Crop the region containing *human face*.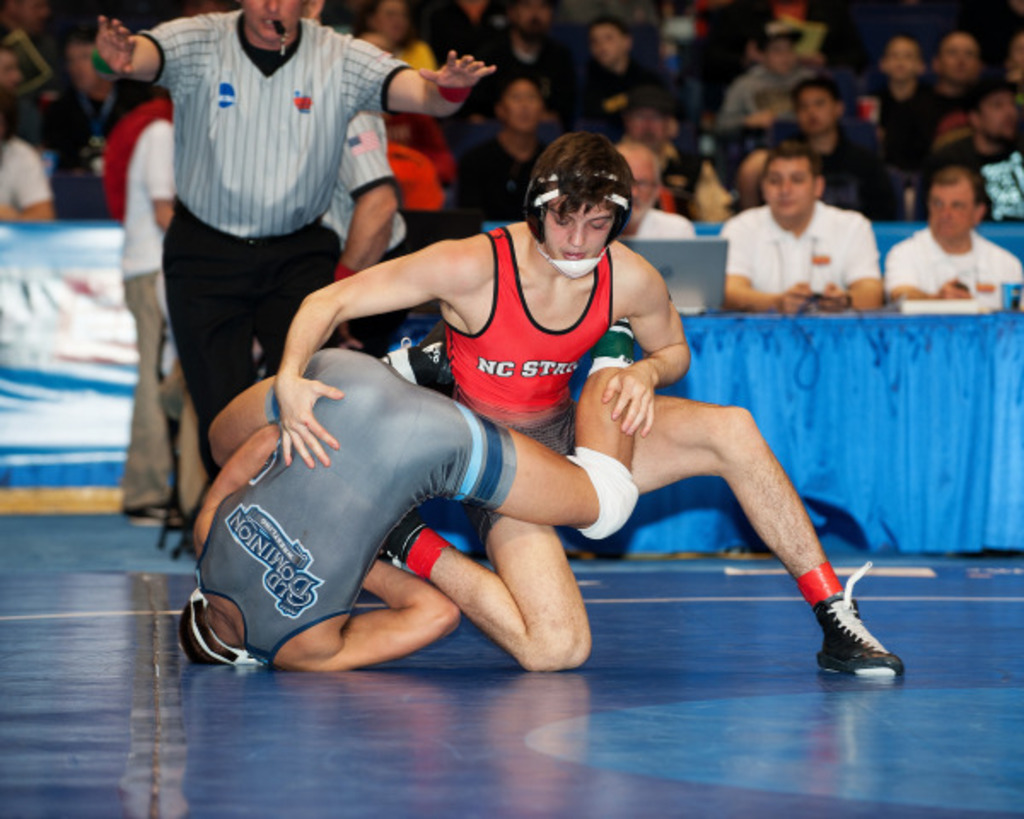
Crop region: 945:36:978:84.
